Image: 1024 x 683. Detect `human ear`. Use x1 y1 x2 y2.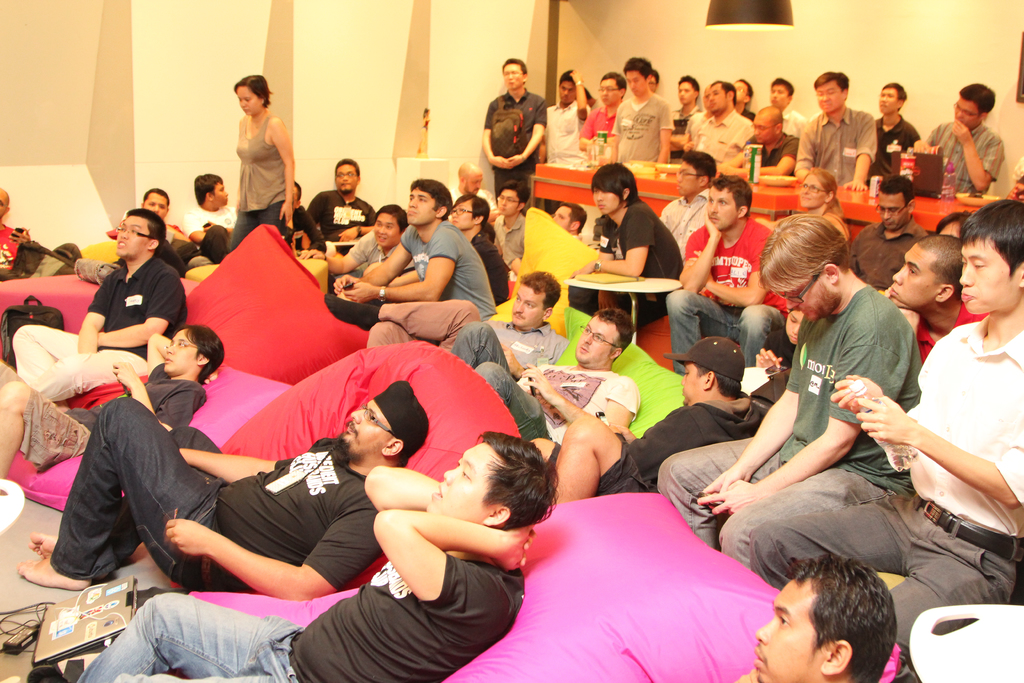
623 188 630 199.
